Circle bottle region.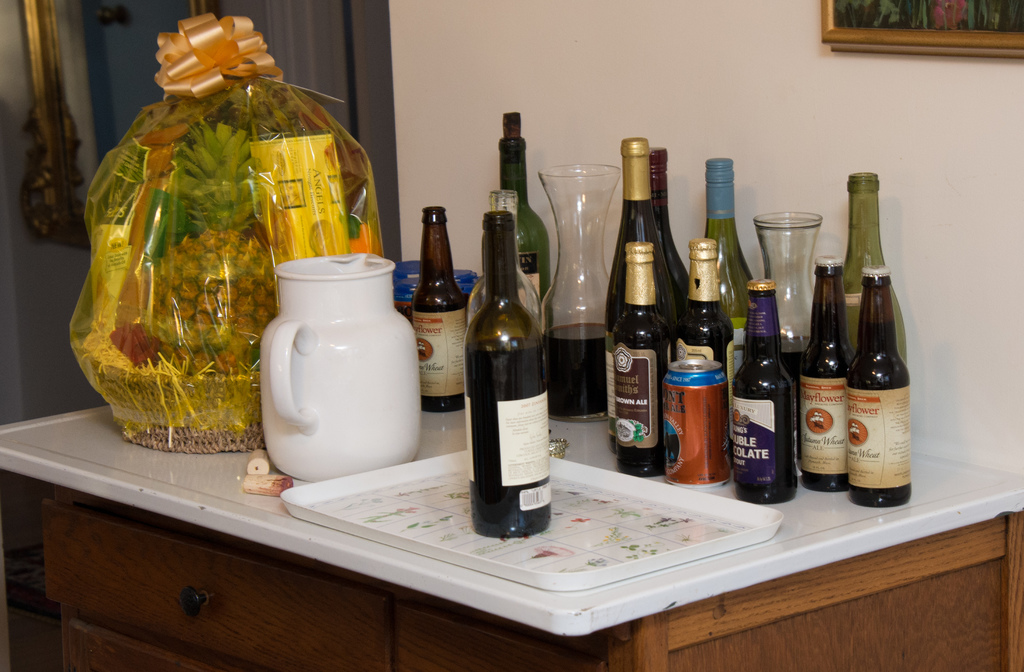
Region: [405, 205, 467, 410].
